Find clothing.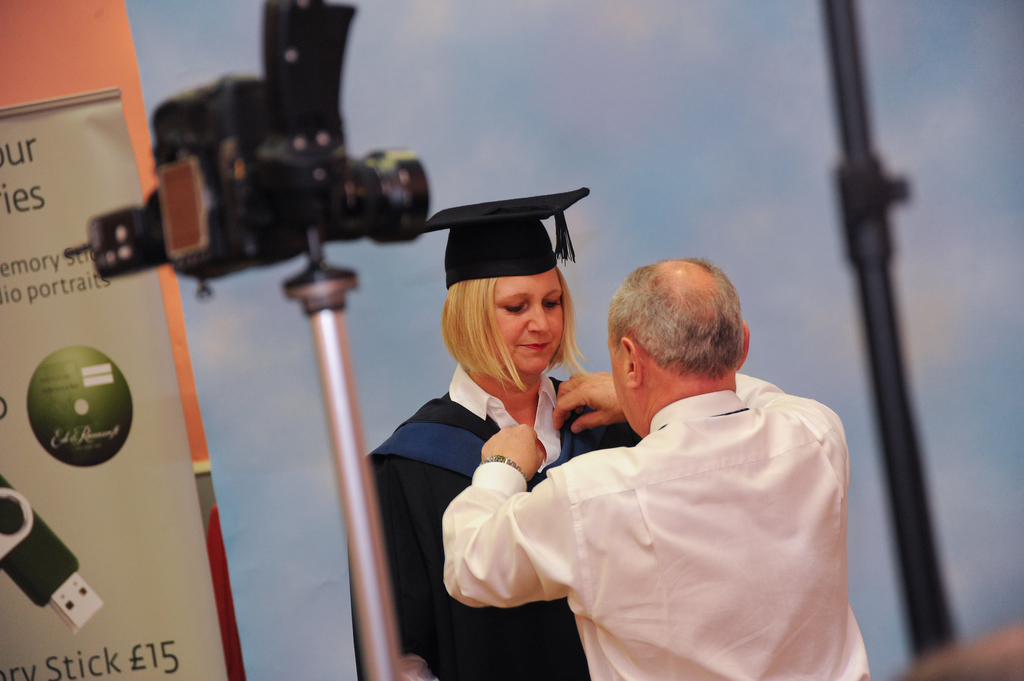
<bbox>443, 372, 870, 680</bbox>.
